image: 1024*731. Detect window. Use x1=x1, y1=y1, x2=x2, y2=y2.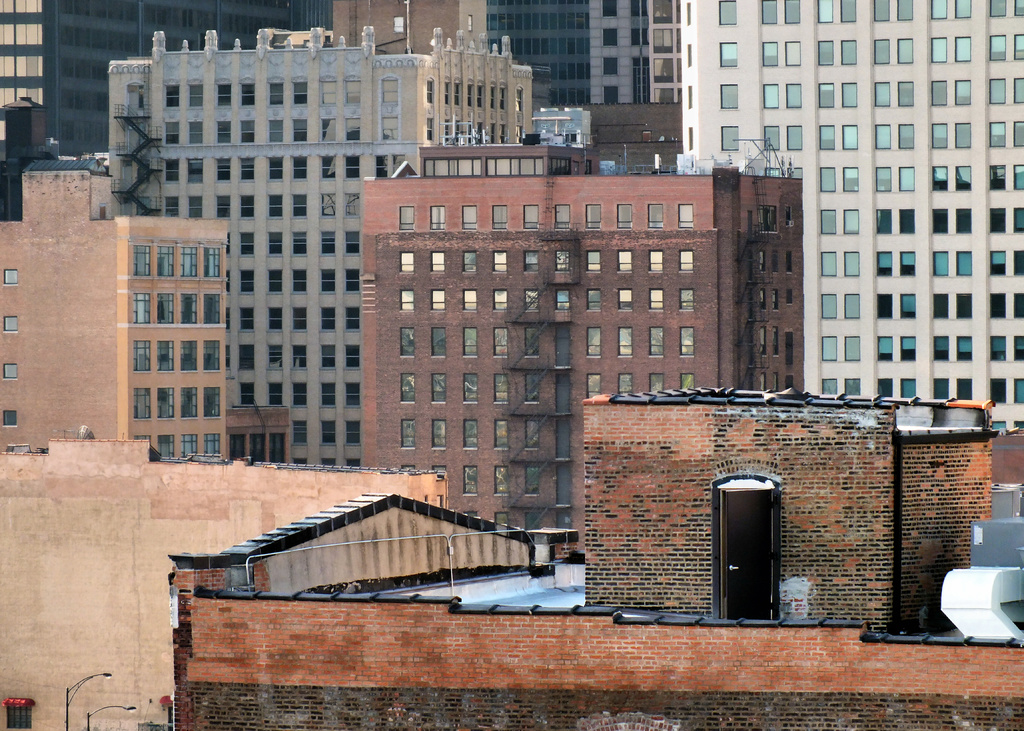
x1=168, y1=385, x2=199, y2=421.
